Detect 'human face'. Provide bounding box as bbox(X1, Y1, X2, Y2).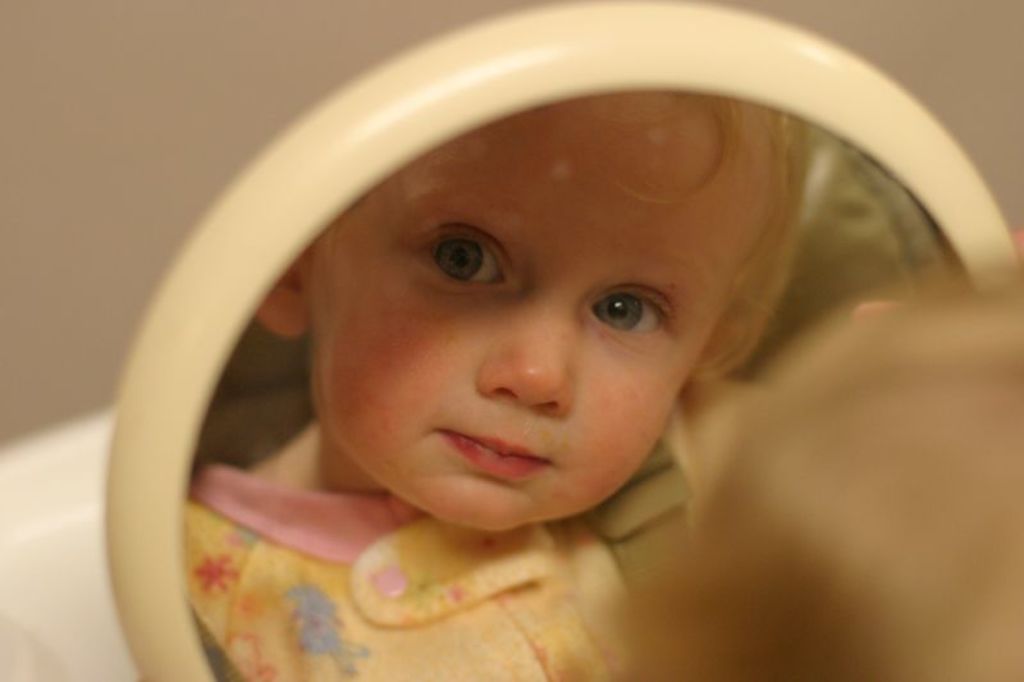
bbox(315, 109, 751, 532).
